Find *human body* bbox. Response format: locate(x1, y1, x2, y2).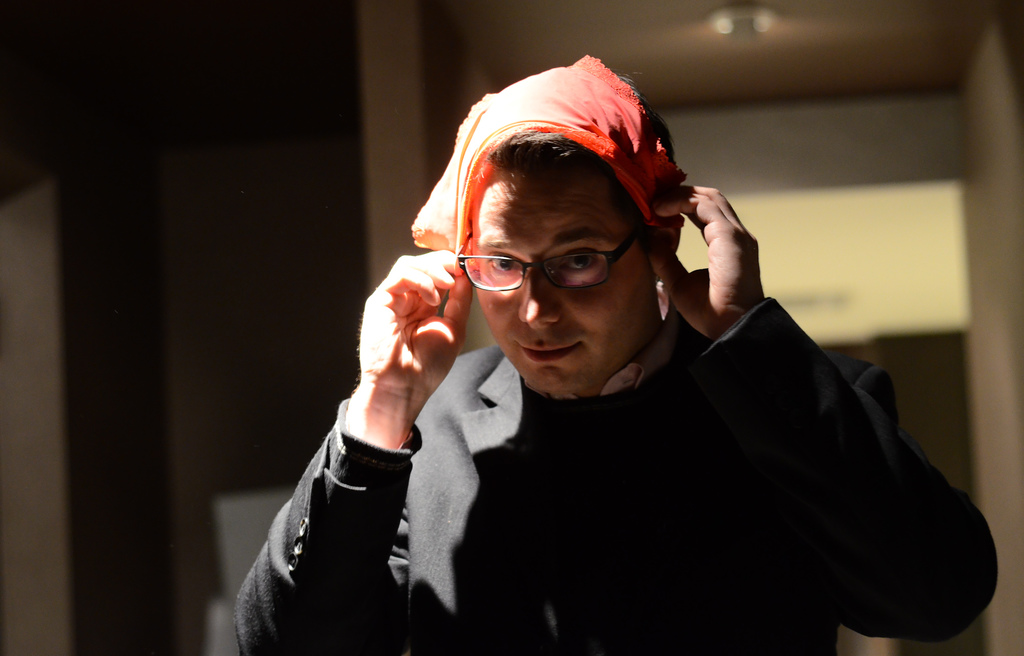
locate(282, 76, 899, 648).
